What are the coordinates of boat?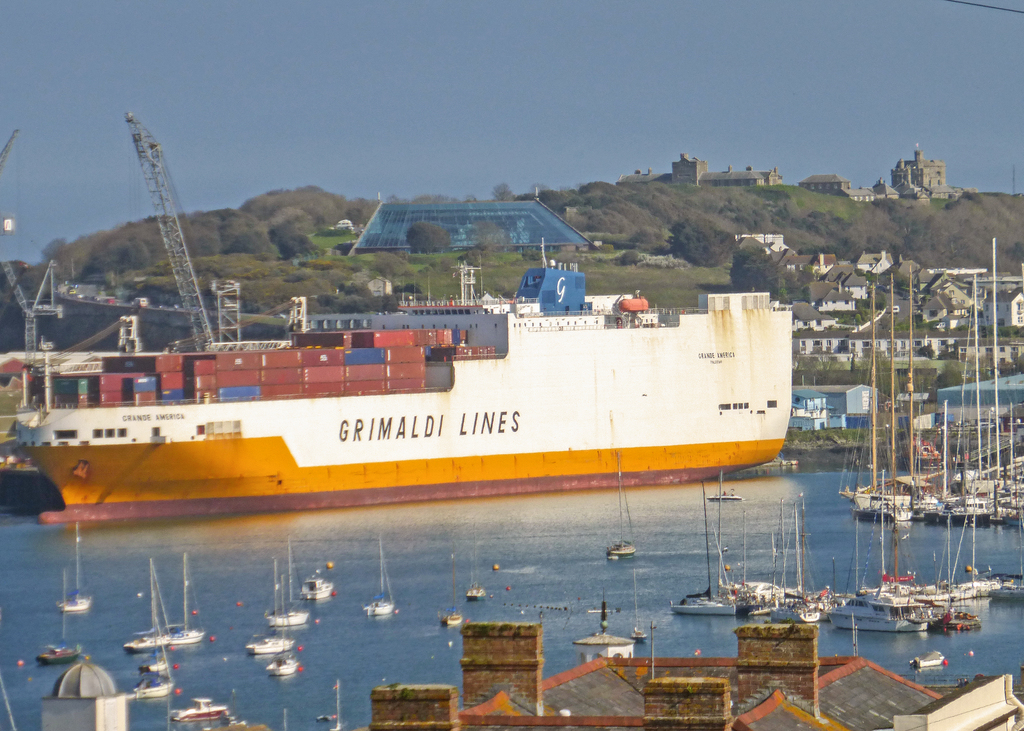
826, 581, 940, 636.
